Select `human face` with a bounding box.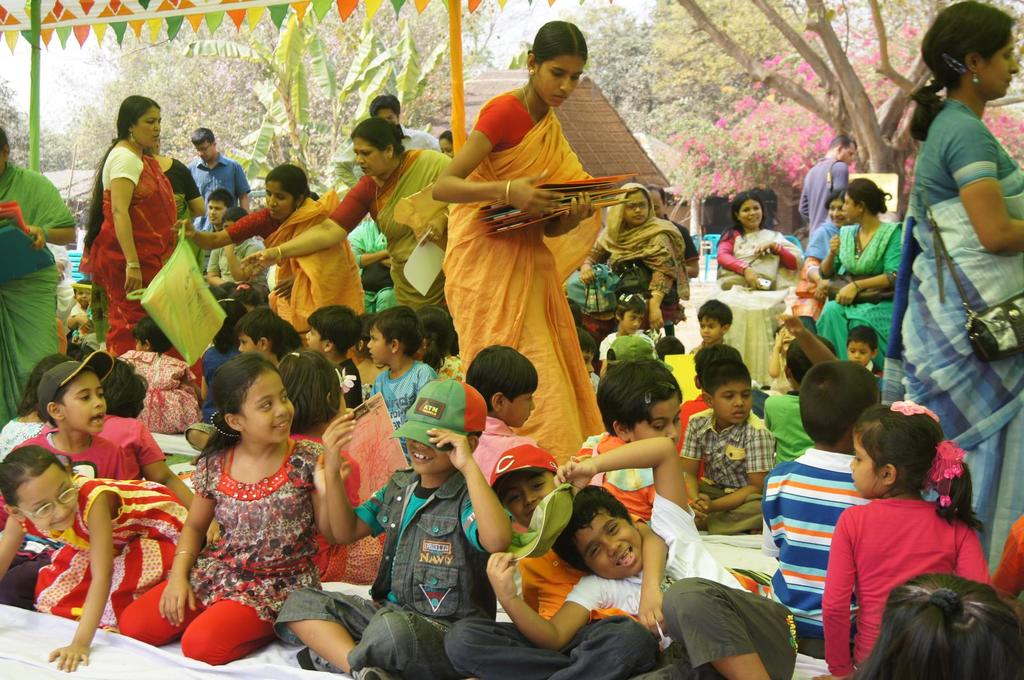
locate(533, 56, 586, 106).
